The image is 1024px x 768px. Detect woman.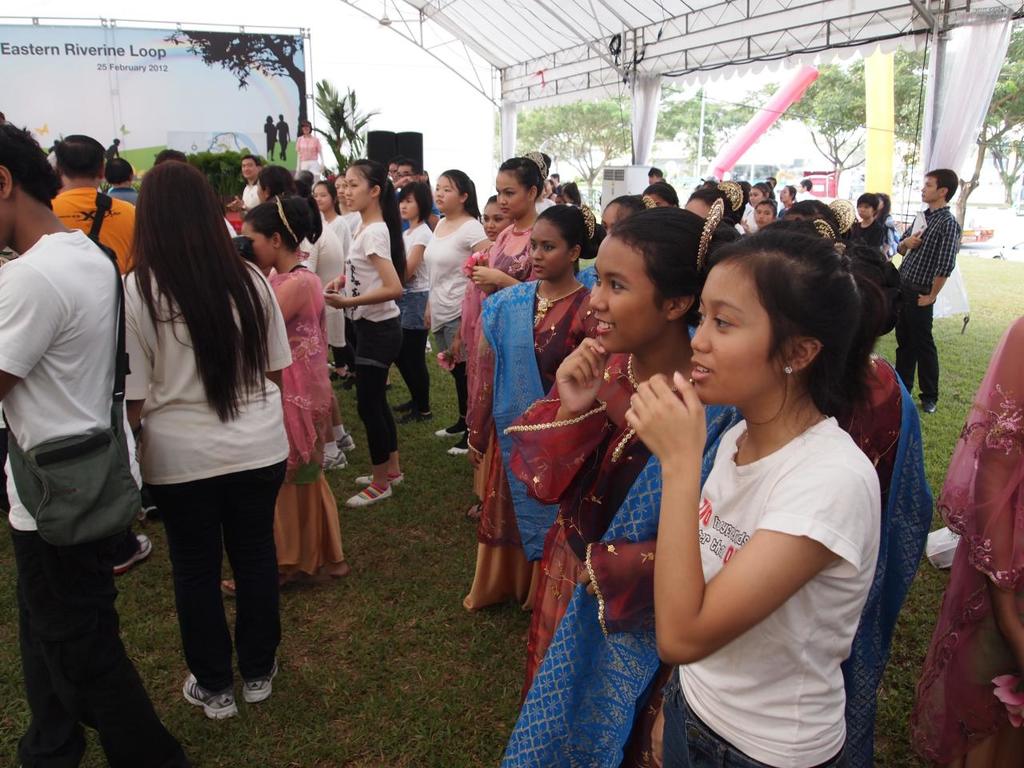
Detection: [755, 200, 781, 230].
